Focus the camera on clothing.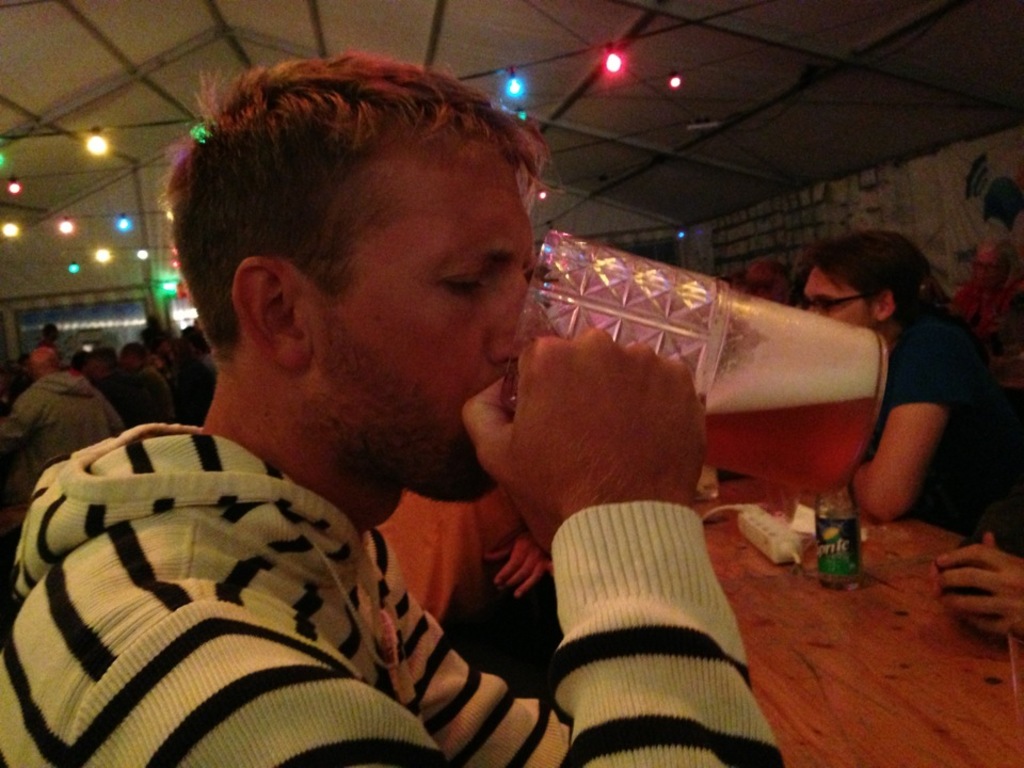
Focus region: (left=826, top=267, right=993, bottom=542).
